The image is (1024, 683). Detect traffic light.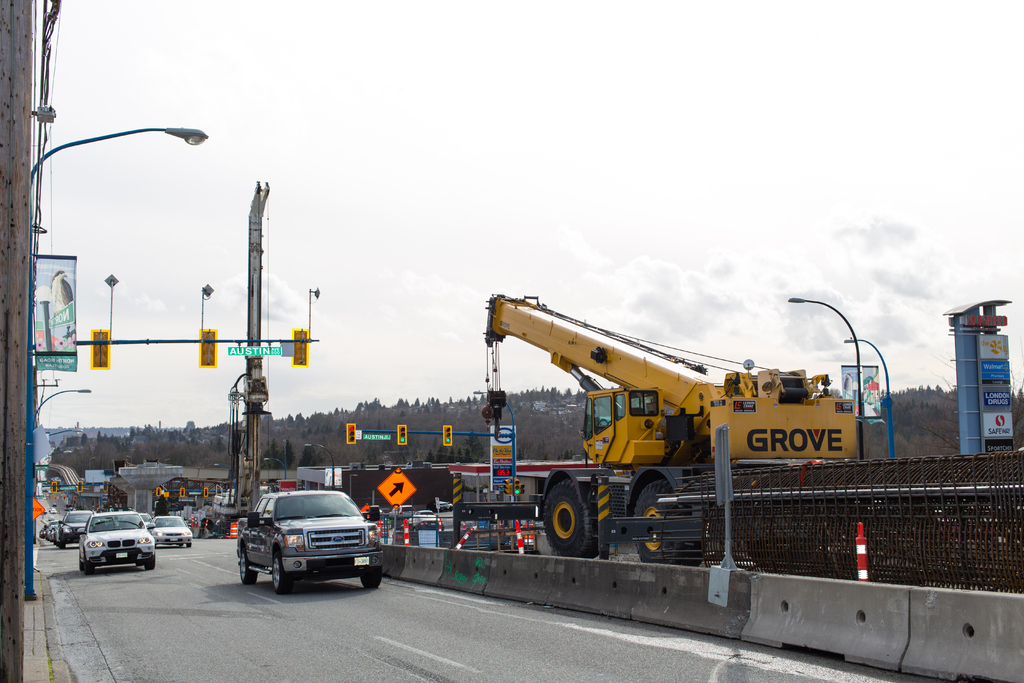
Detection: box(202, 490, 209, 498).
